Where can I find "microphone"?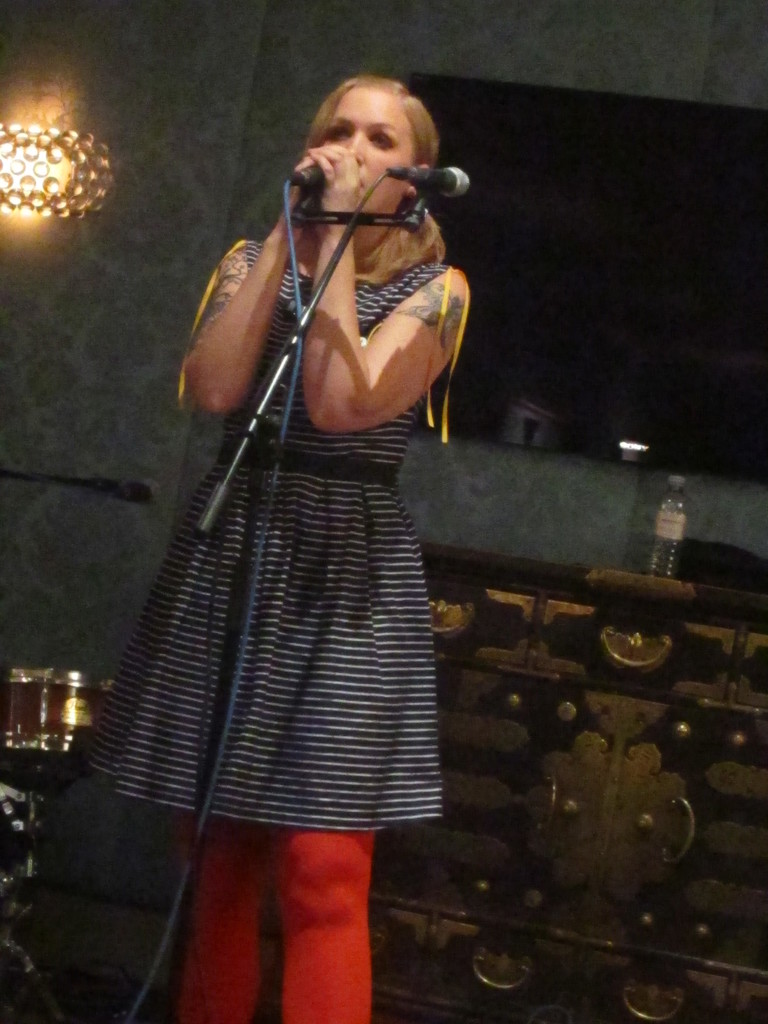
You can find it at <bbox>404, 164, 473, 199</bbox>.
